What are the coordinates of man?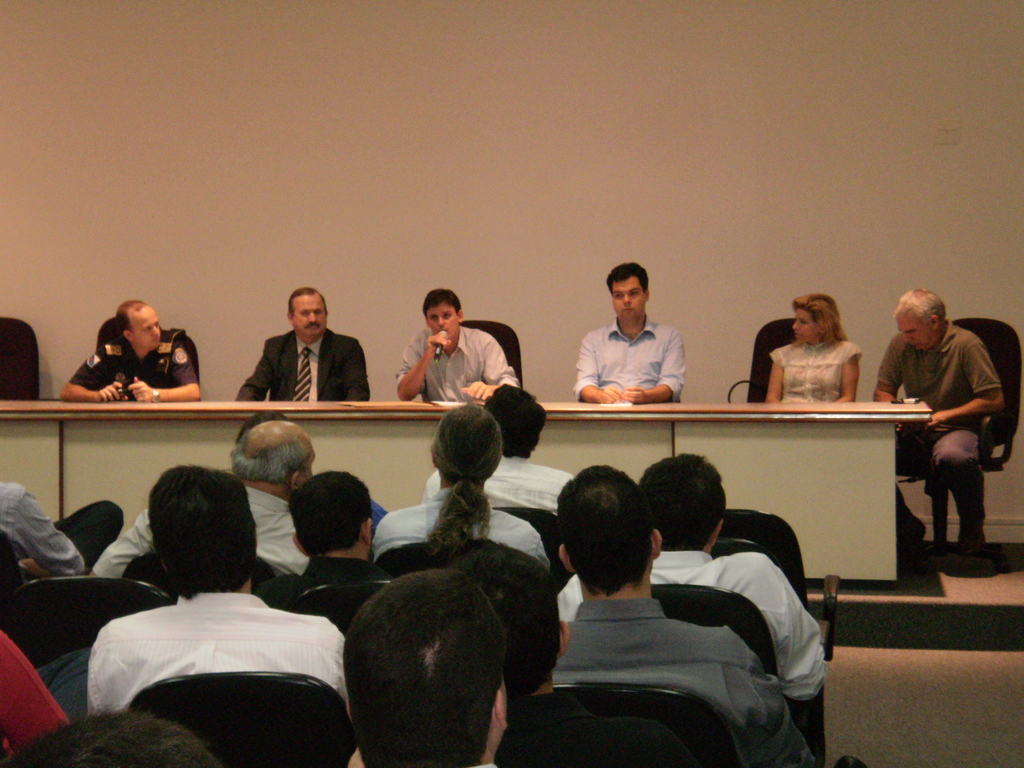
pyautogui.locateOnScreen(872, 285, 1005, 559).
